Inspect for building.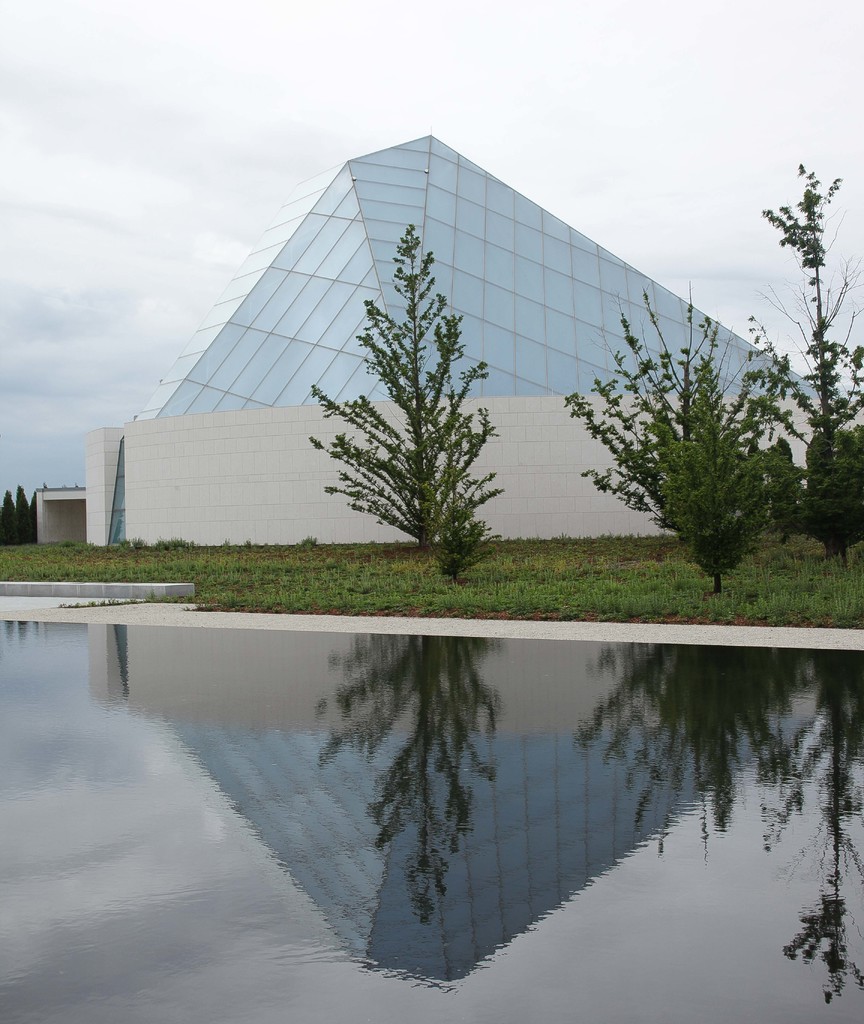
Inspection: (29,131,838,548).
